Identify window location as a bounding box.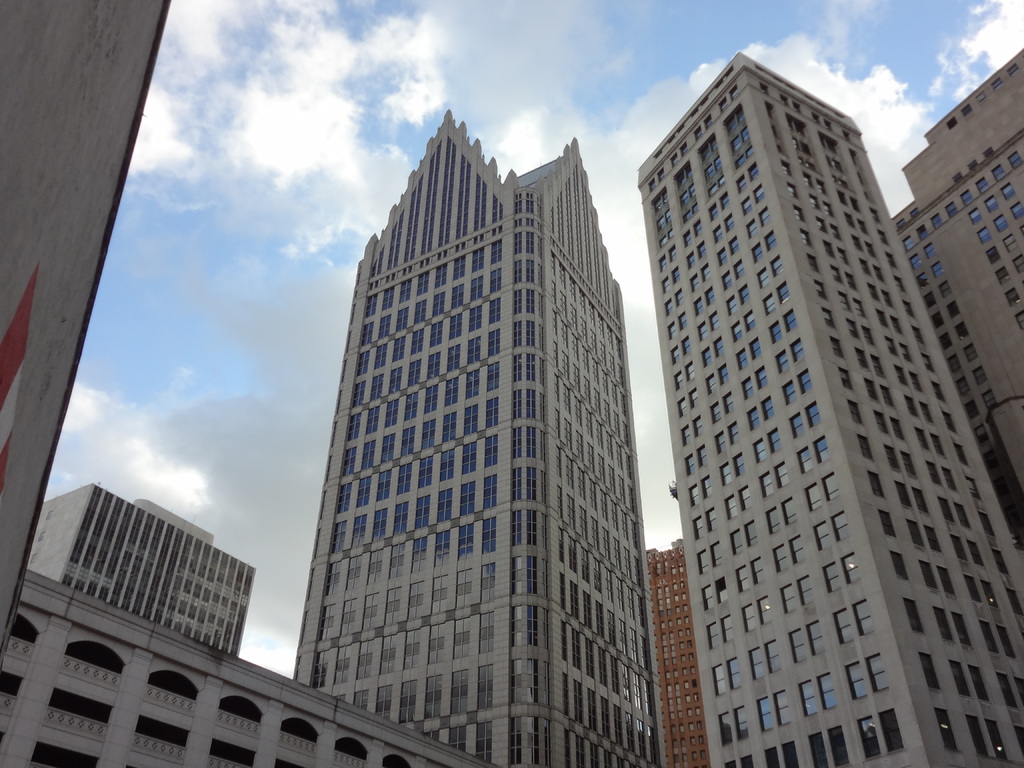
bbox=(737, 345, 758, 373).
